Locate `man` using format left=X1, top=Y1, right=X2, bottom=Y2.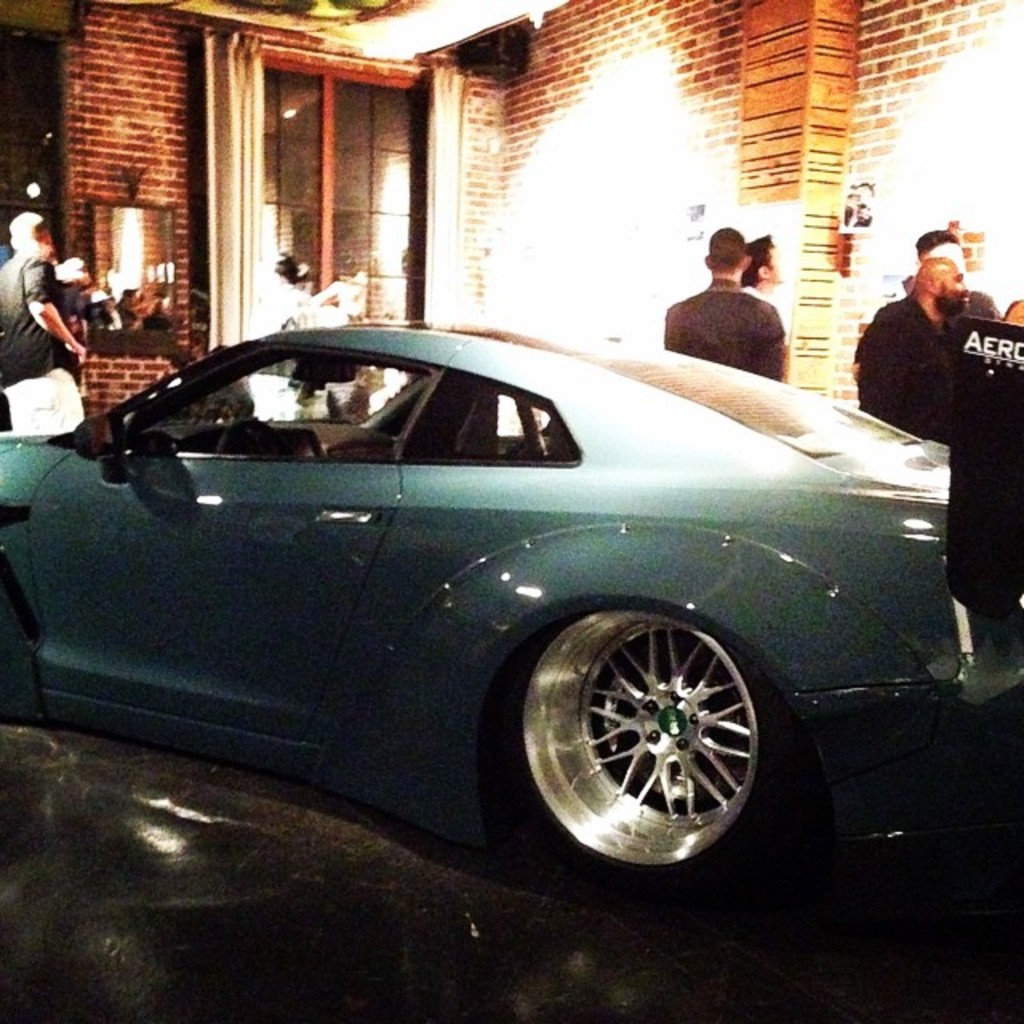
left=853, top=256, right=973, bottom=450.
